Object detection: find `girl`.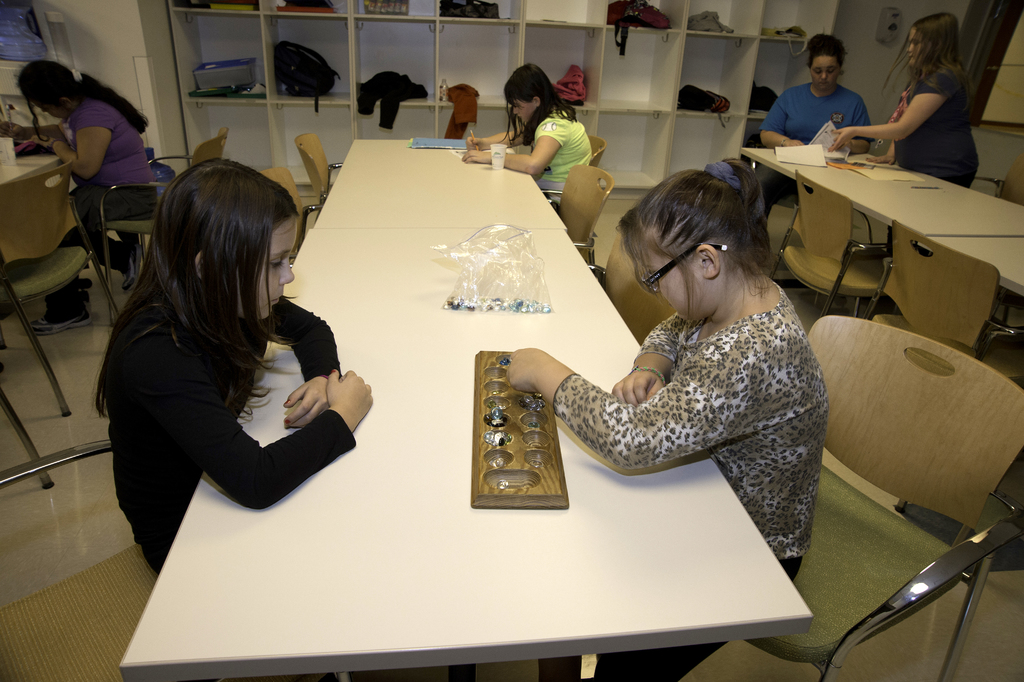
92, 154, 370, 591.
